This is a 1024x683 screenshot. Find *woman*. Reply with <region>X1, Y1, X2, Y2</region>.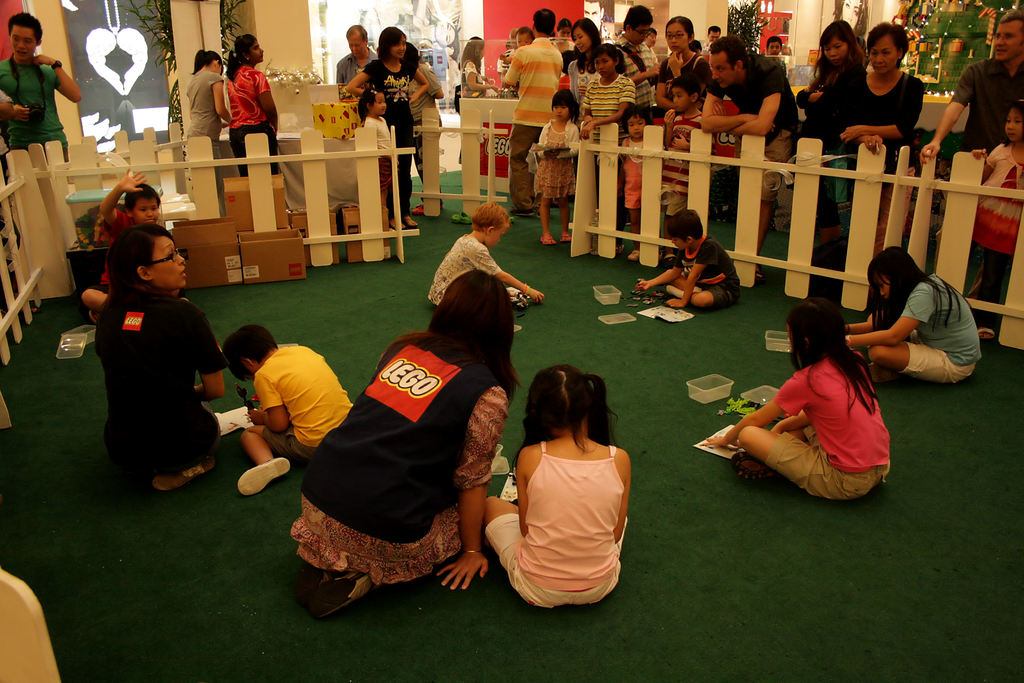
<region>356, 28, 431, 219</region>.
